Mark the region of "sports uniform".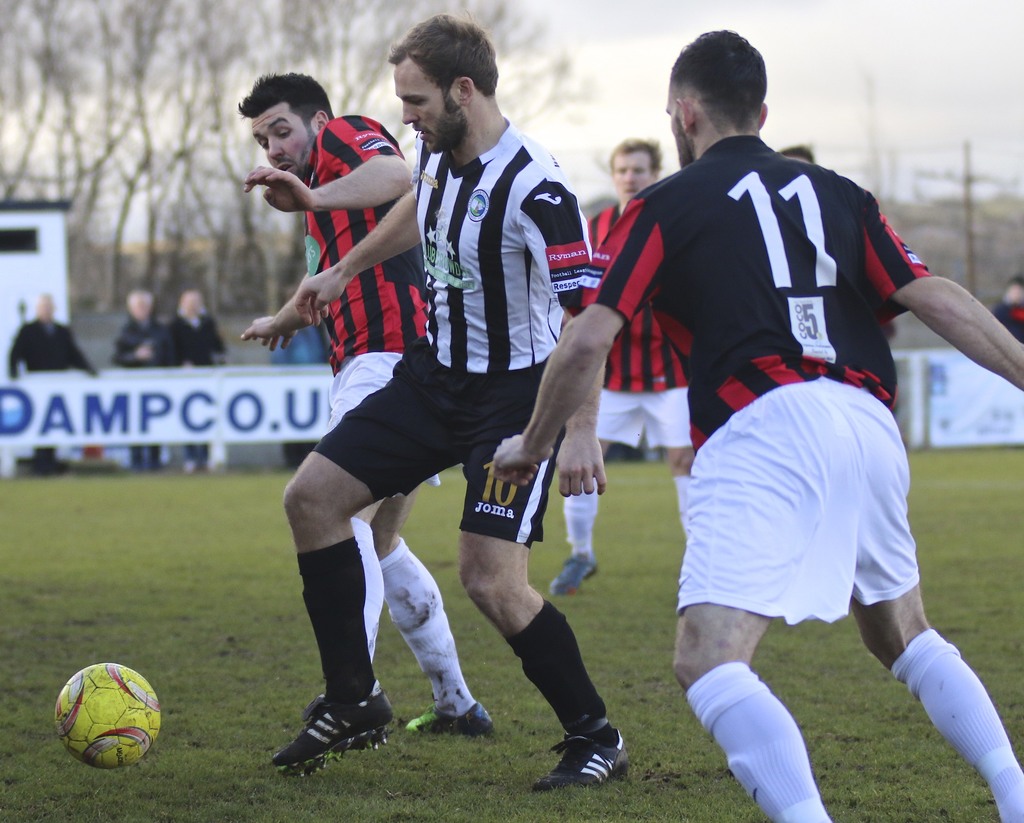
Region: (x1=273, y1=116, x2=630, y2=793).
